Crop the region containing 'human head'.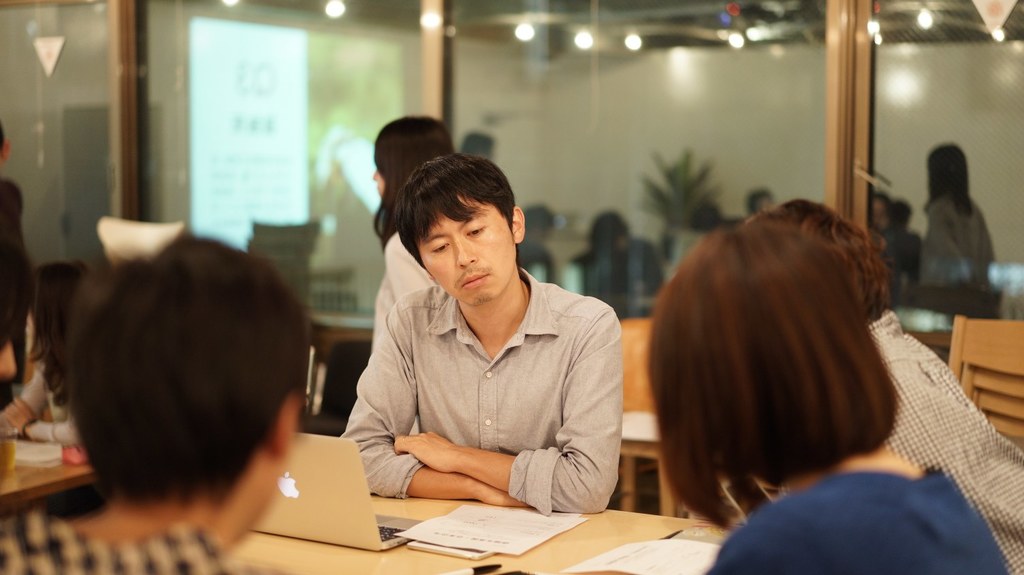
Crop region: l=525, t=206, r=559, b=236.
